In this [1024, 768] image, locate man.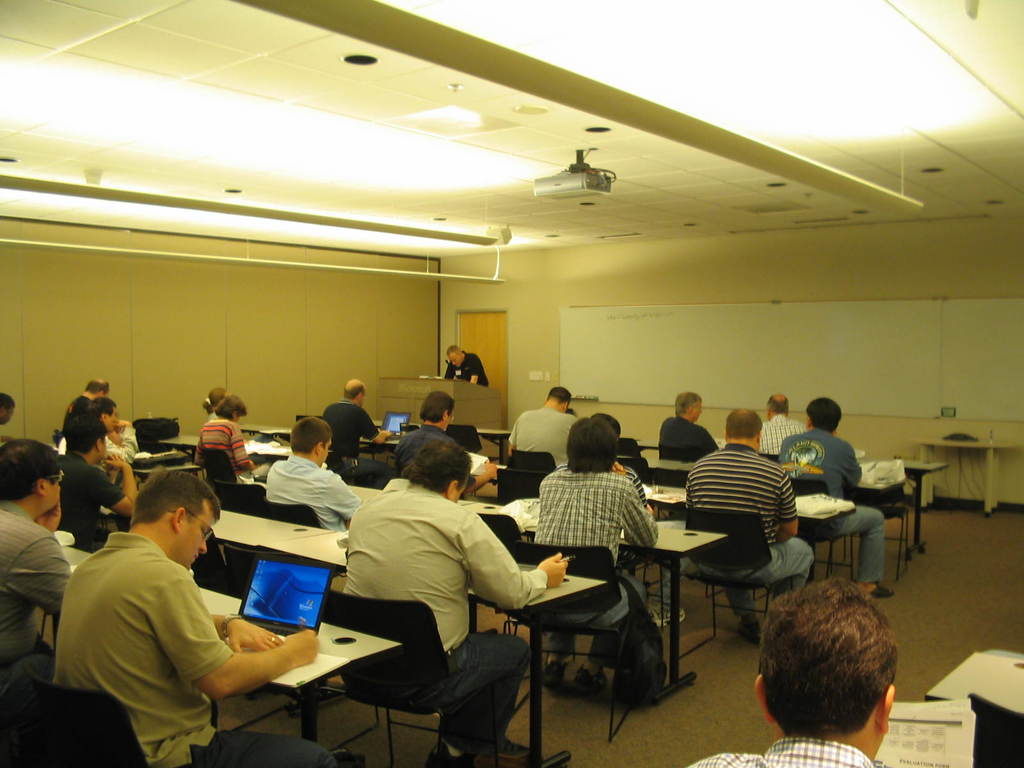
Bounding box: x1=266 y1=414 x2=364 y2=533.
